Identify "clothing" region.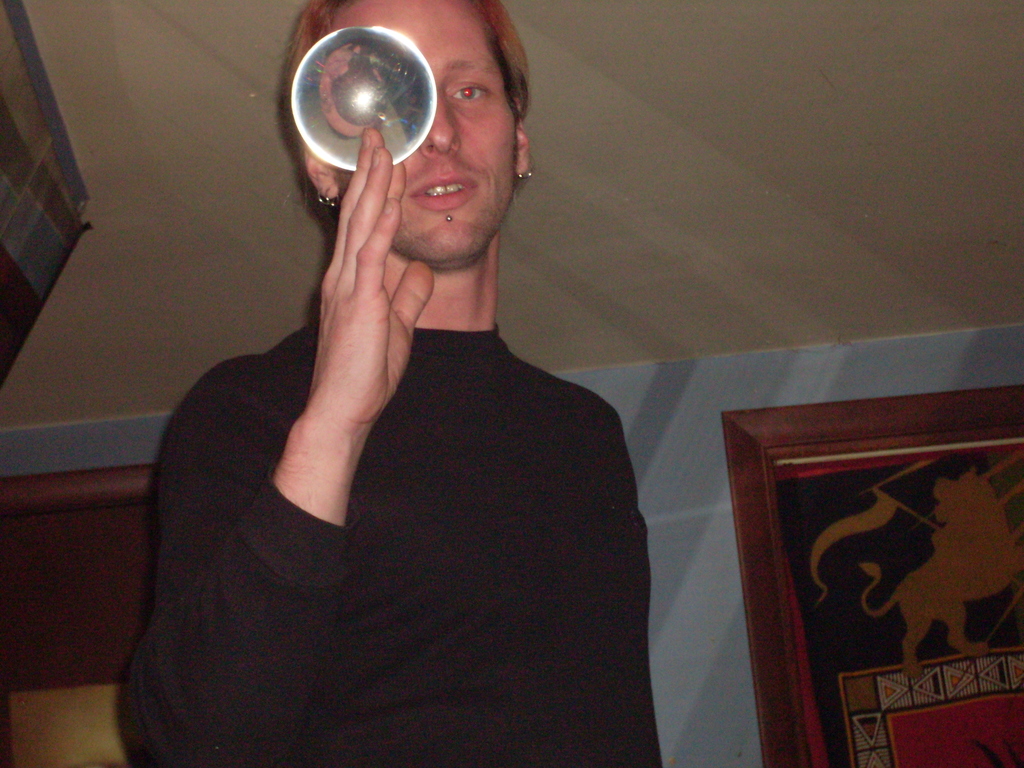
Region: 145/187/657/760.
